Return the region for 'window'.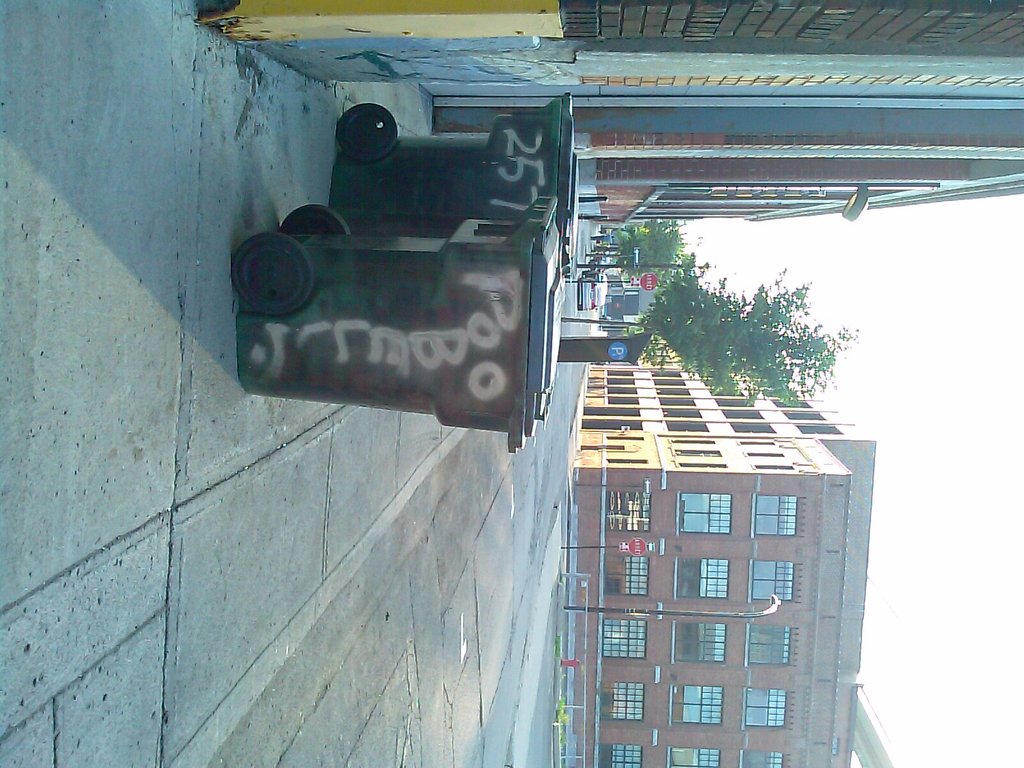
{"x1": 600, "y1": 618, "x2": 645, "y2": 659}.
